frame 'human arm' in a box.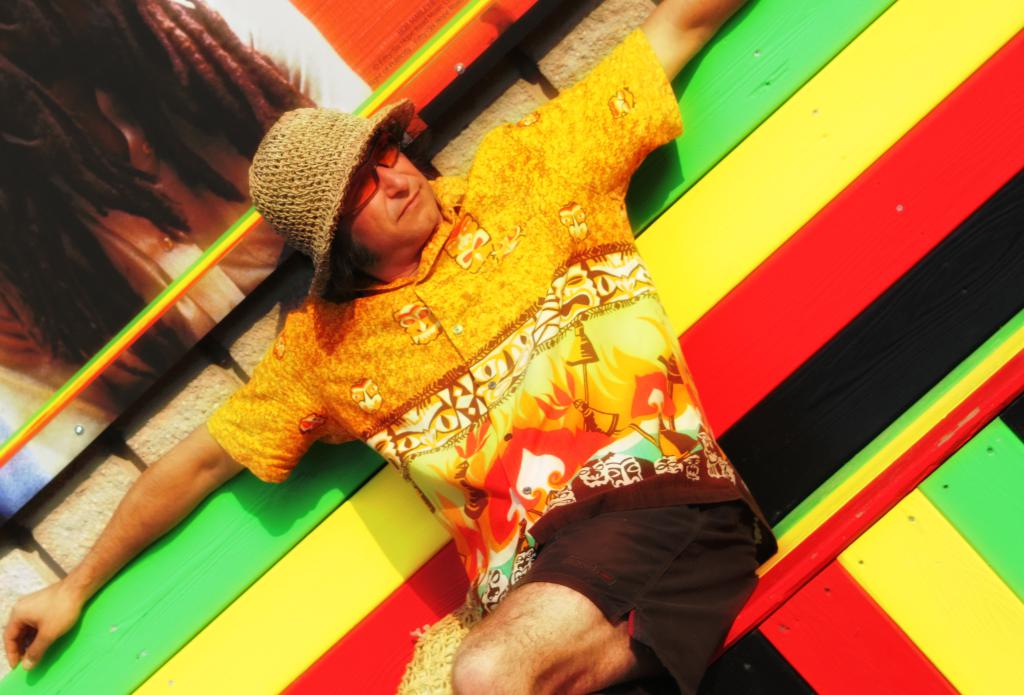
[536, 0, 762, 233].
